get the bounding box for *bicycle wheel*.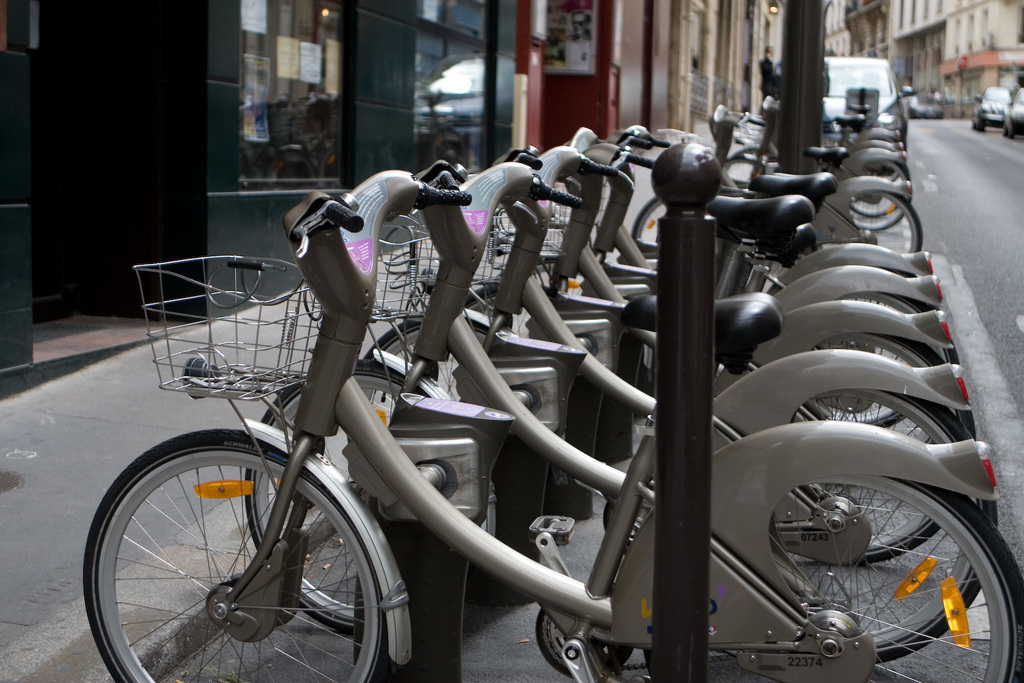
{"left": 243, "top": 360, "right": 423, "bottom": 635}.
